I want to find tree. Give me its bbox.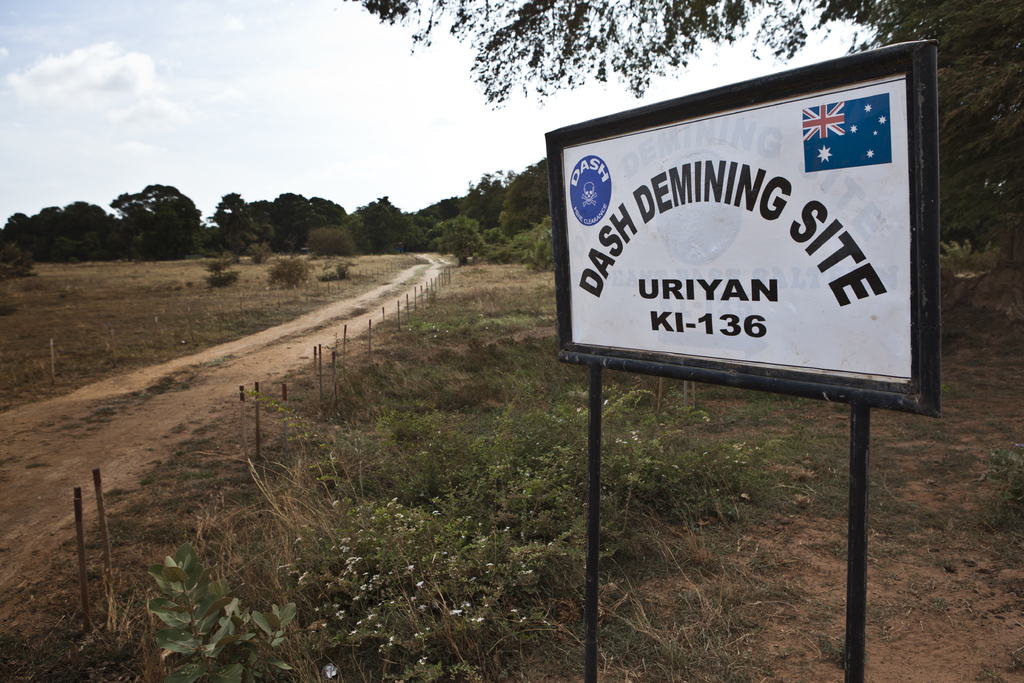
l=0, t=201, r=33, b=251.
